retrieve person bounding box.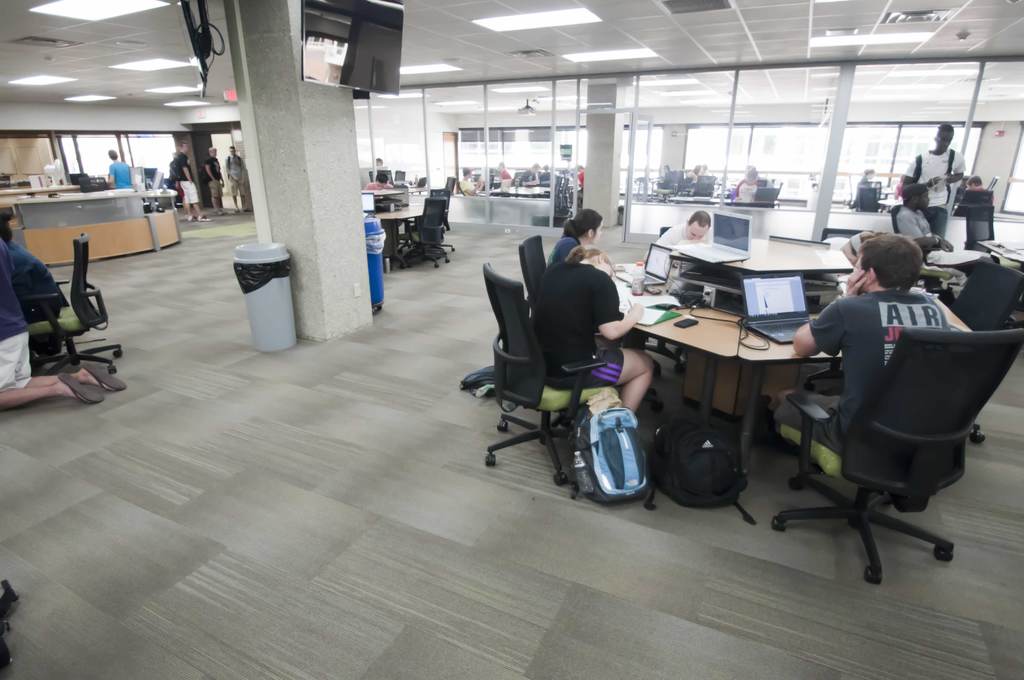
Bounding box: rect(565, 163, 586, 209).
